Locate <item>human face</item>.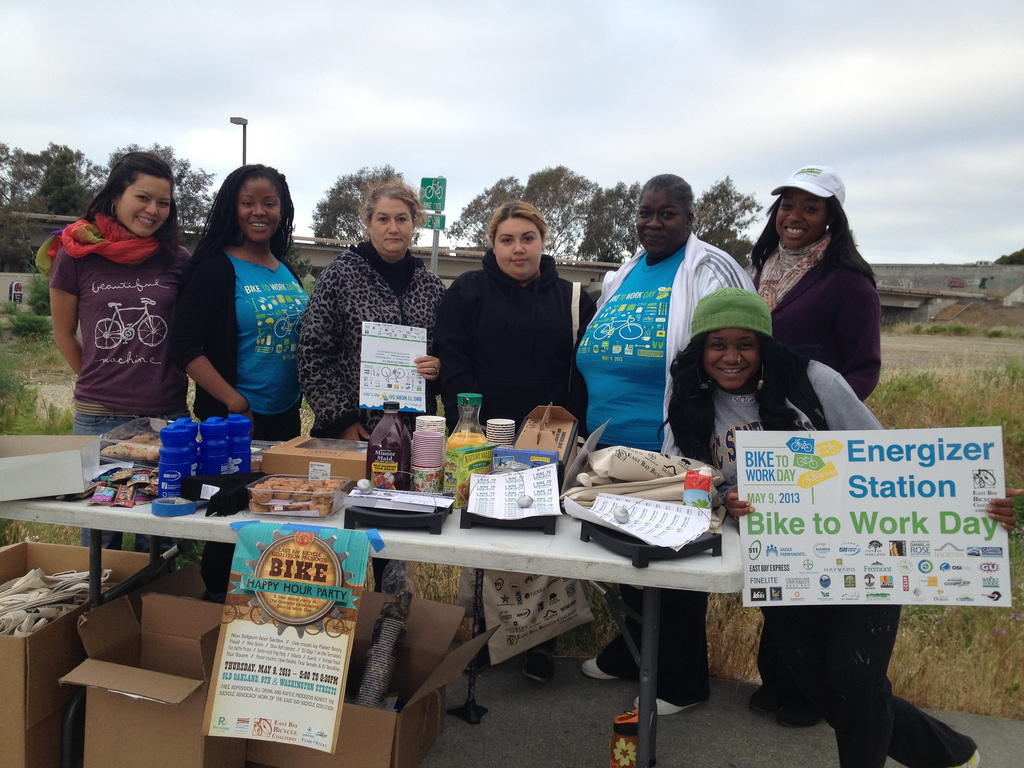
Bounding box: <region>236, 180, 280, 244</region>.
